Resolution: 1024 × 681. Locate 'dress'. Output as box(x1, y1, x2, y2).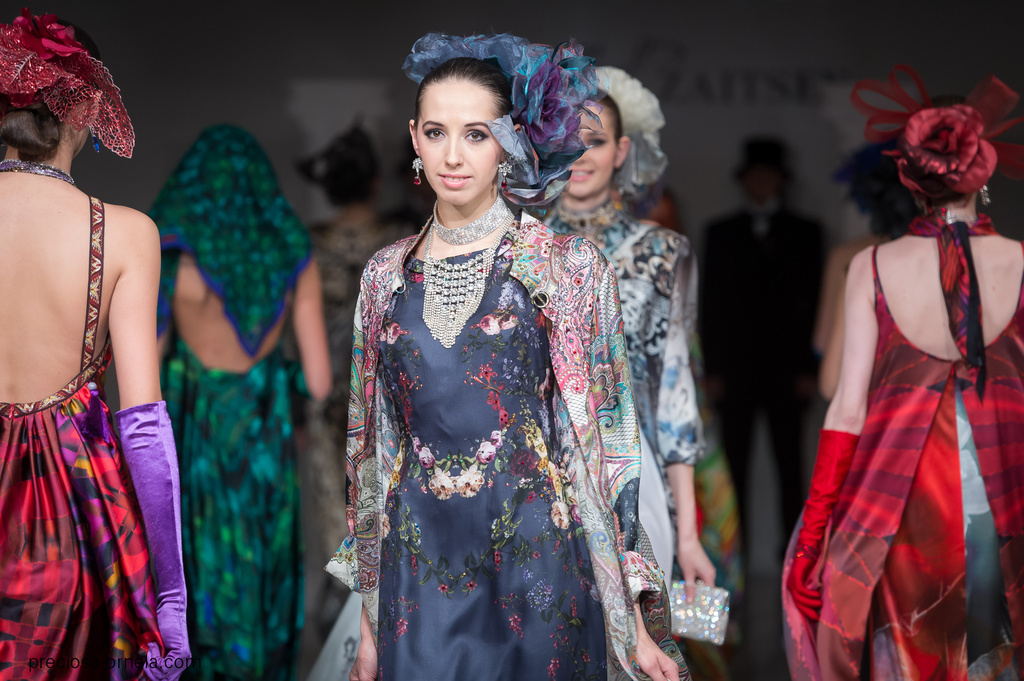
box(378, 209, 607, 680).
